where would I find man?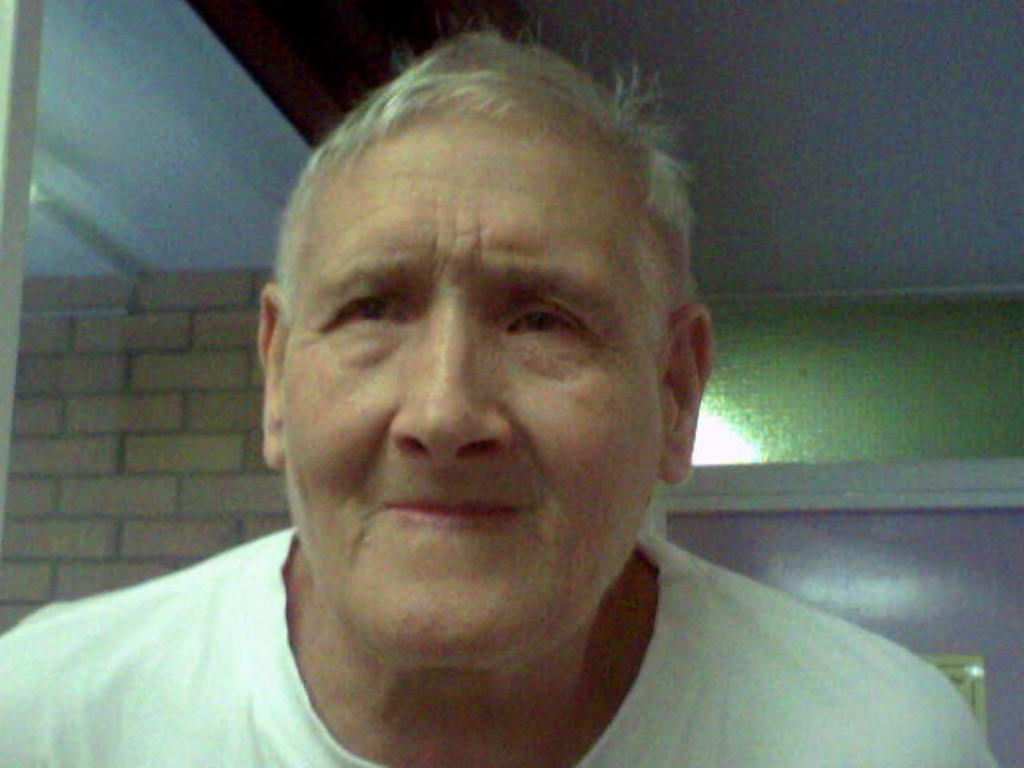
At [90, 45, 966, 767].
